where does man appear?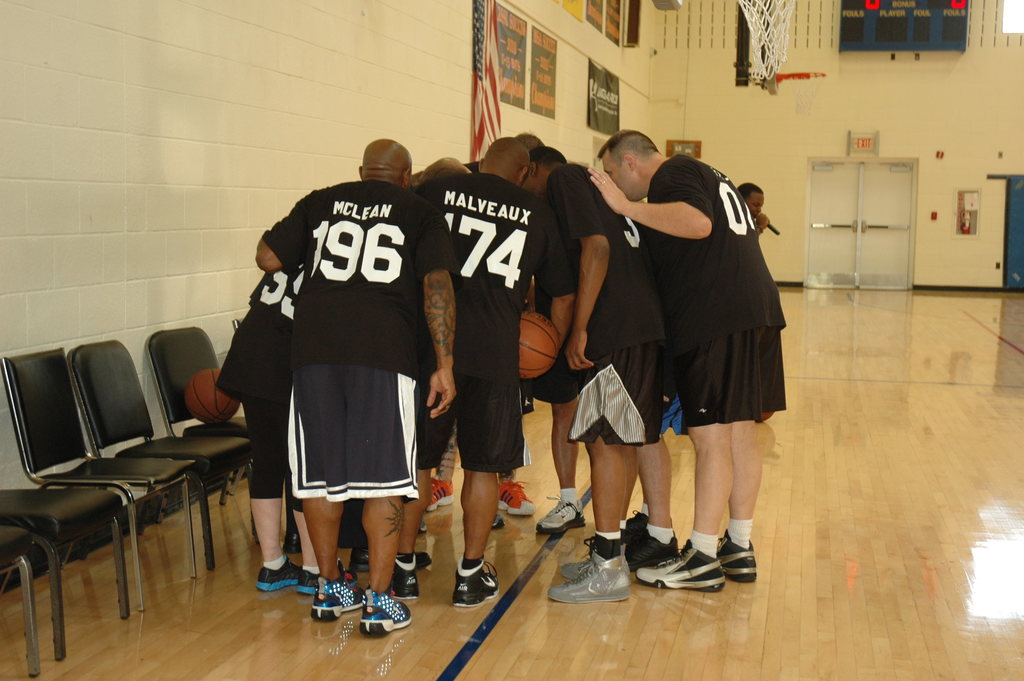
Appears at (x1=740, y1=180, x2=770, y2=238).
